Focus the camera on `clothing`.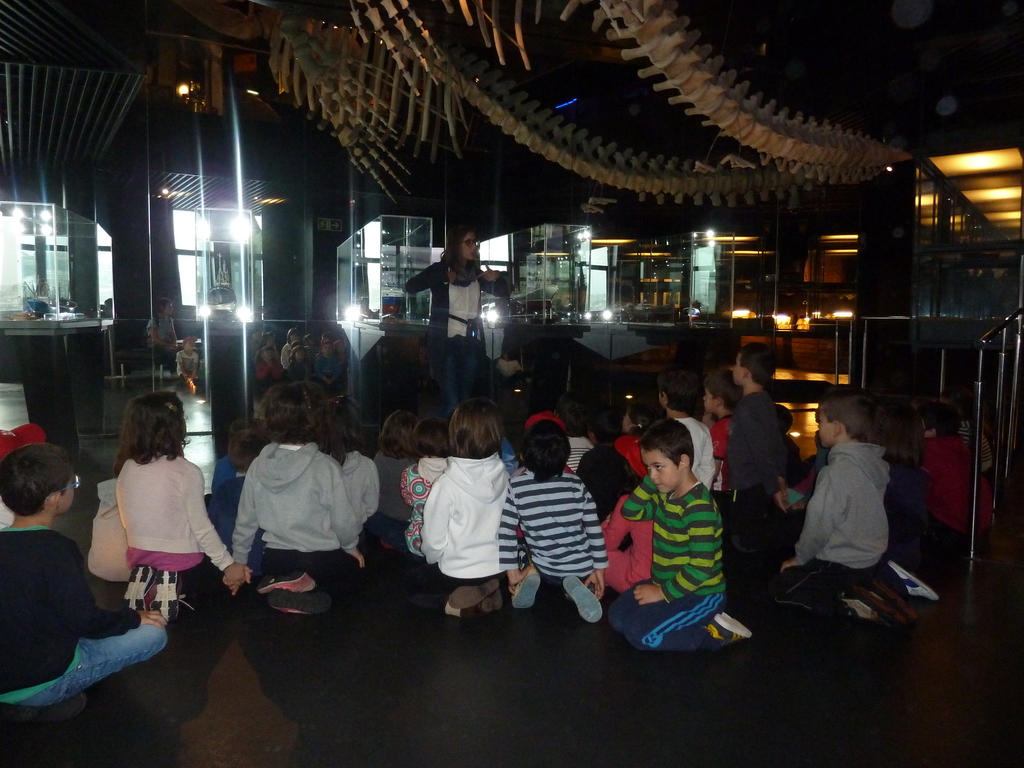
Focus region: pyautogui.locateOnScreen(0, 525, 166, 703).
